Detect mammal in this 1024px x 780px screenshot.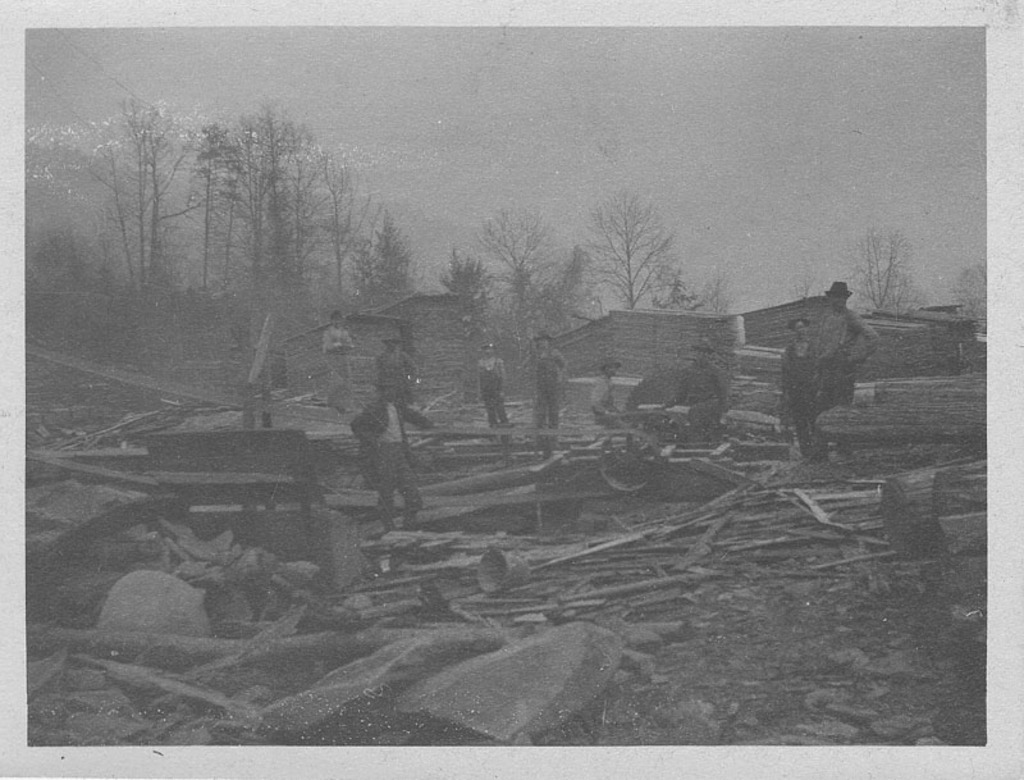
Detection: BBox(777, 313, 818, 452).
